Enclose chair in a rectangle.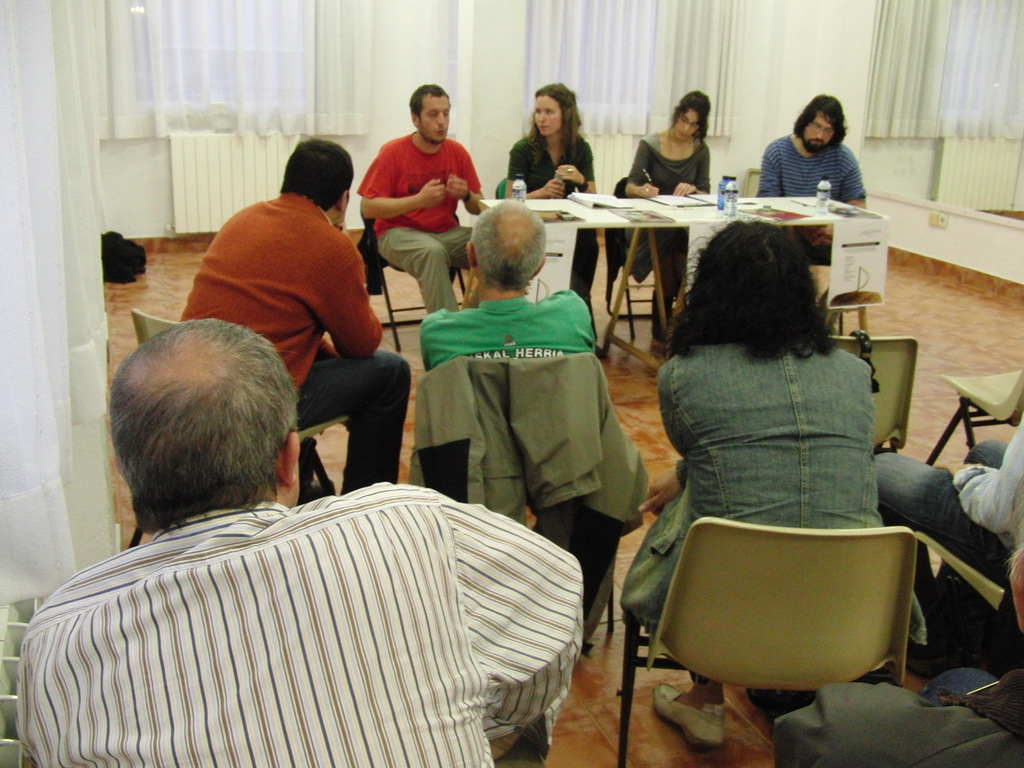
box=[124, 304, 349, 547].
